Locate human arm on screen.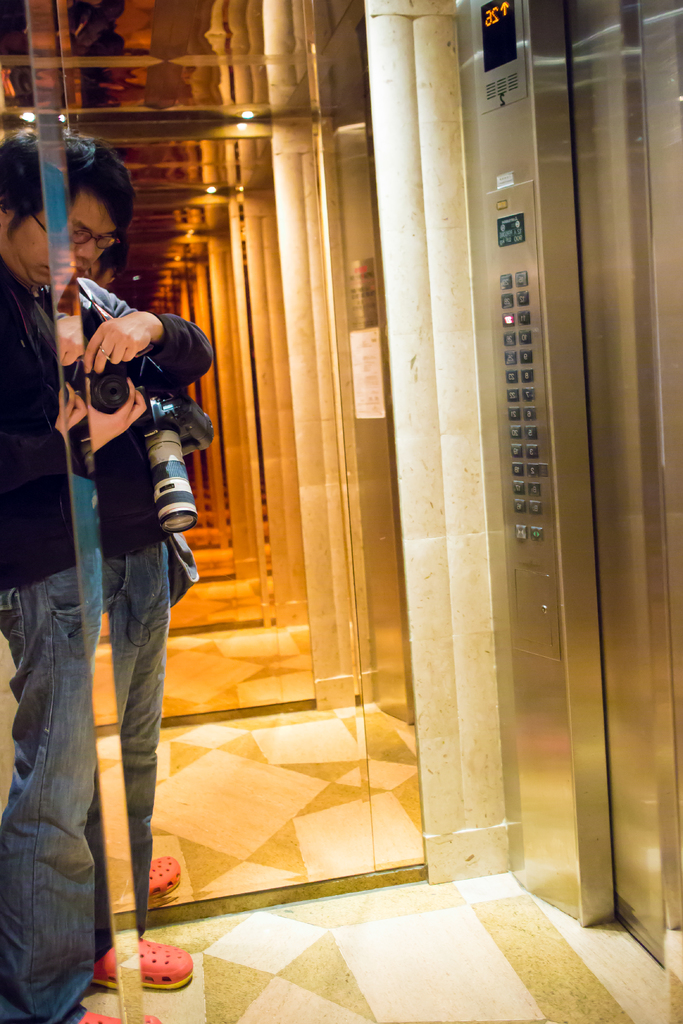
On screen at box=[83, 307, 215, 379].
